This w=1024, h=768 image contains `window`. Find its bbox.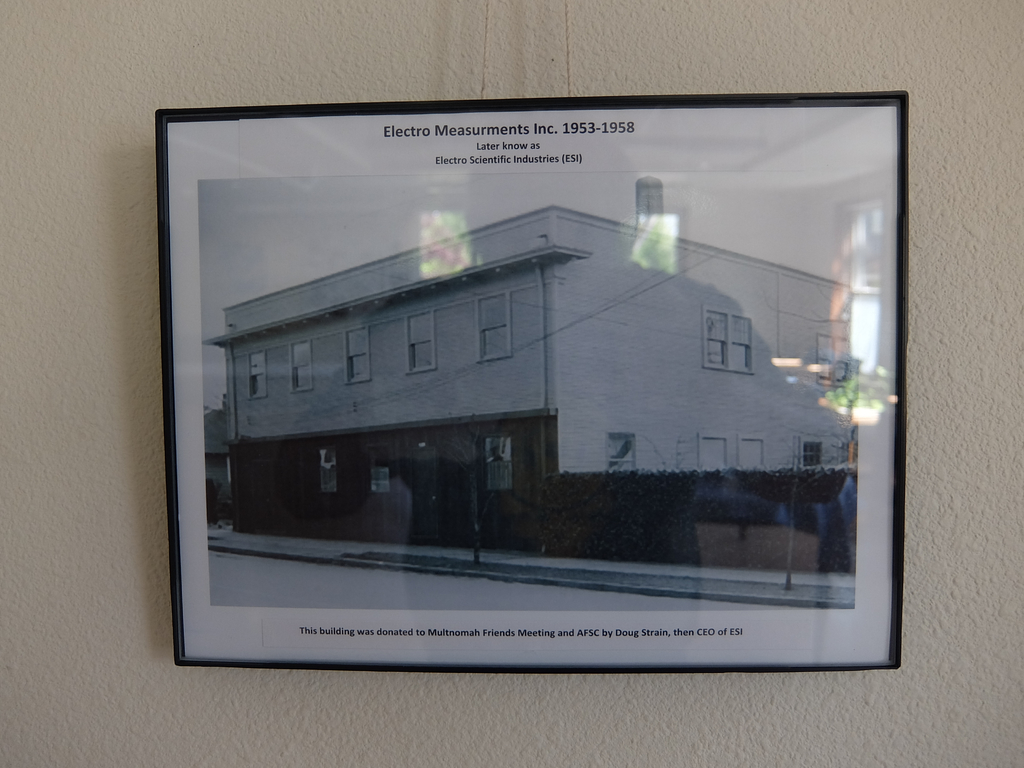
[484,433,518,494].
